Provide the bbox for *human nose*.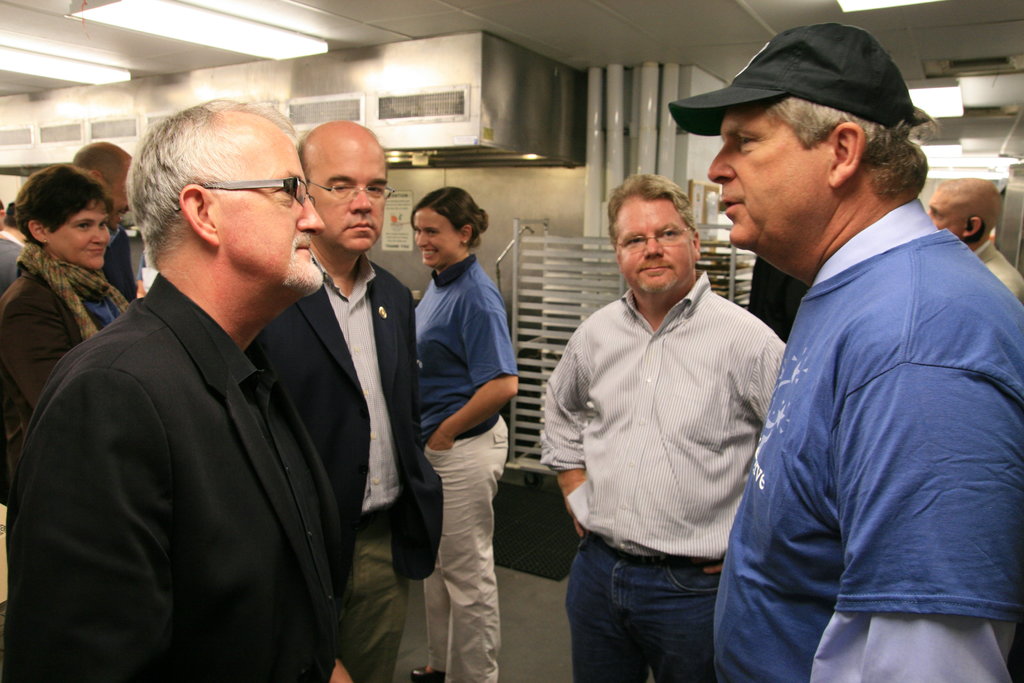
643:234:668:259.
